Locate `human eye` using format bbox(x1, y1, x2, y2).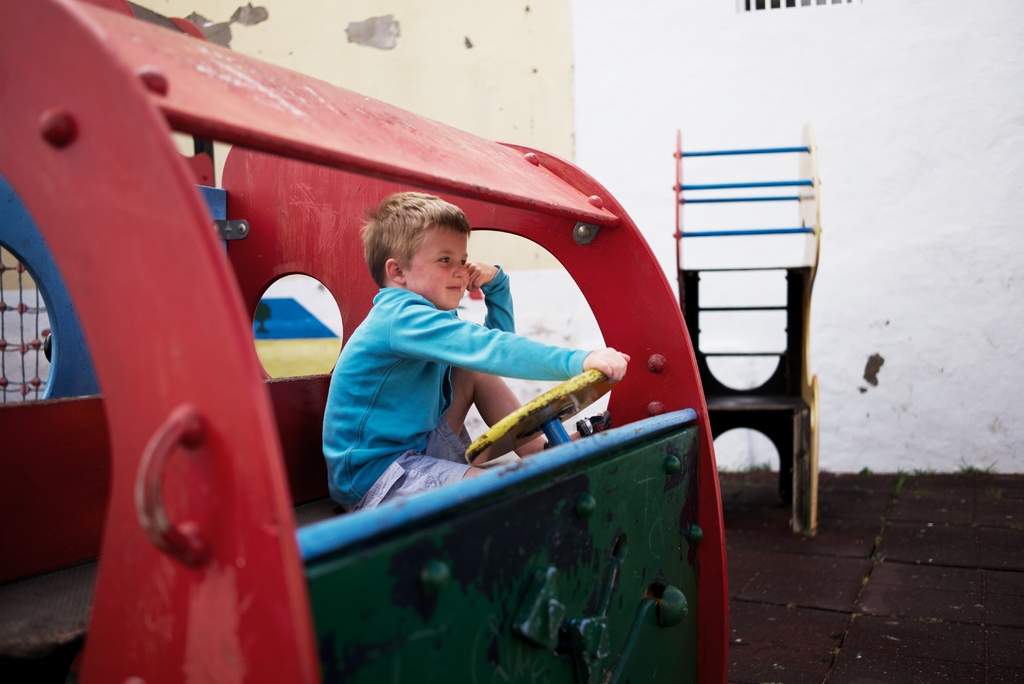
bbox(435, 254, 452, 266).
